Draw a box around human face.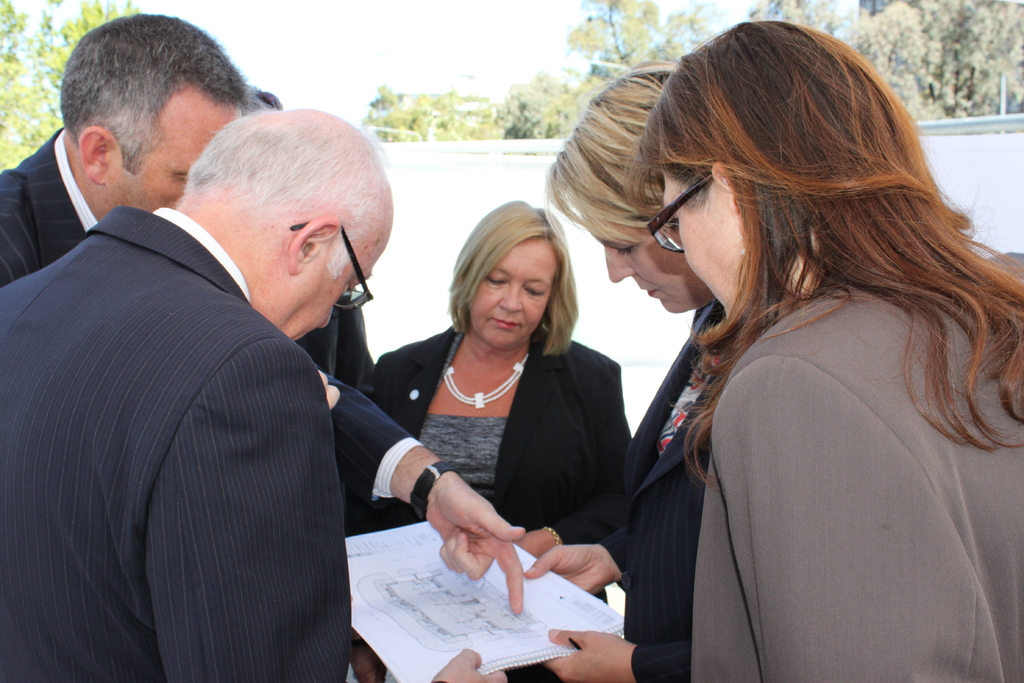
BBox(287, 239, 385, 338).
